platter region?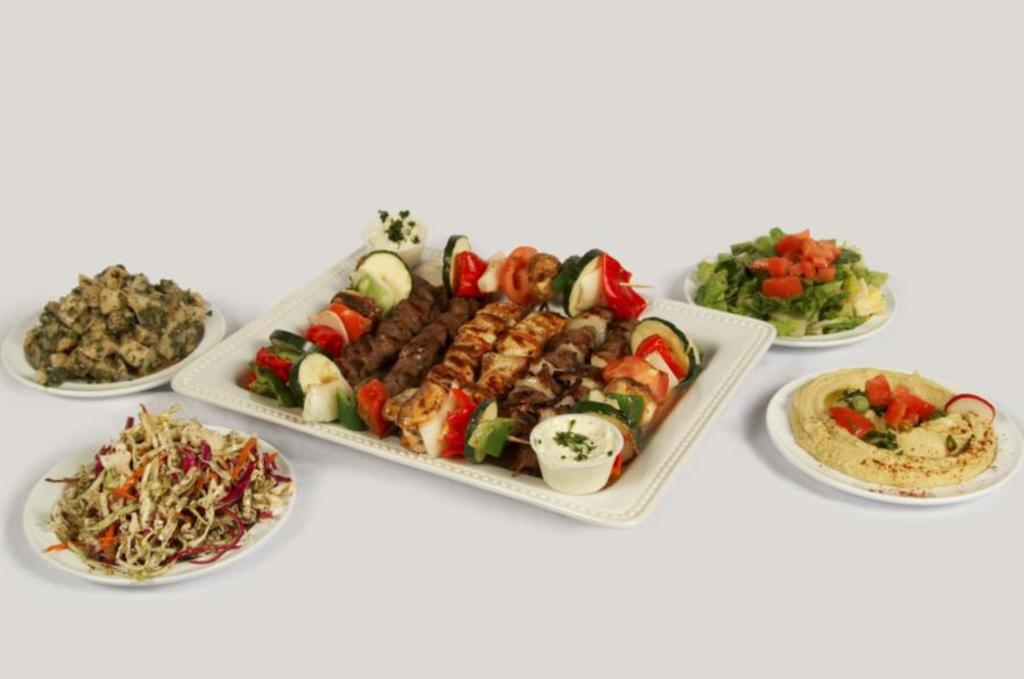
[x1=171, y1=241, x2=775, y2=522]
